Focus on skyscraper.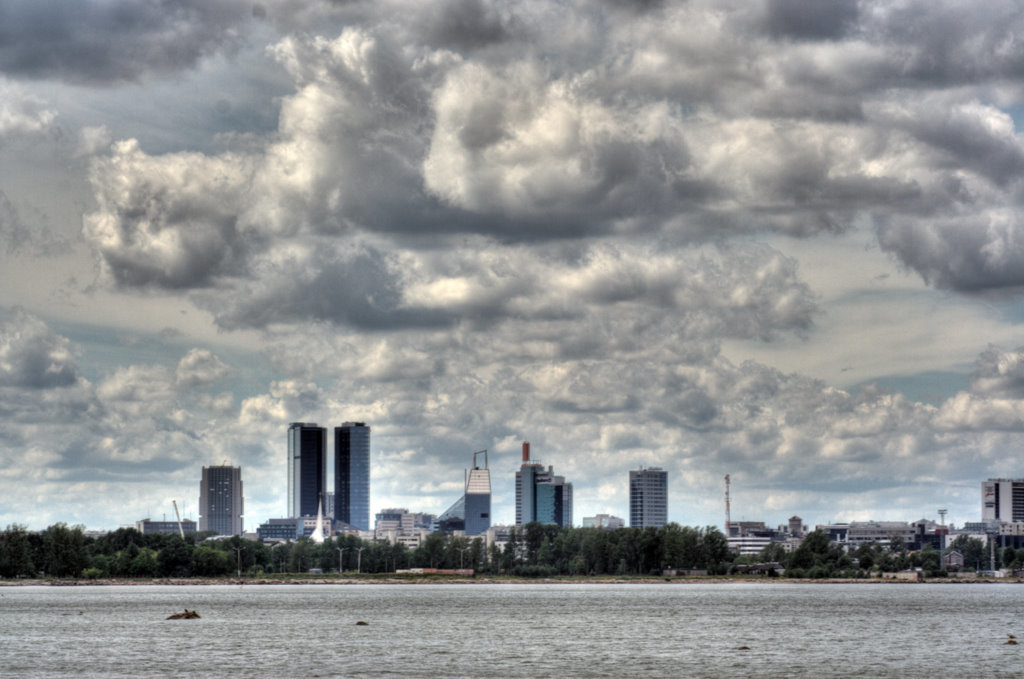
Focused at [x1=626, y1=467, x2=689, y2=545].
